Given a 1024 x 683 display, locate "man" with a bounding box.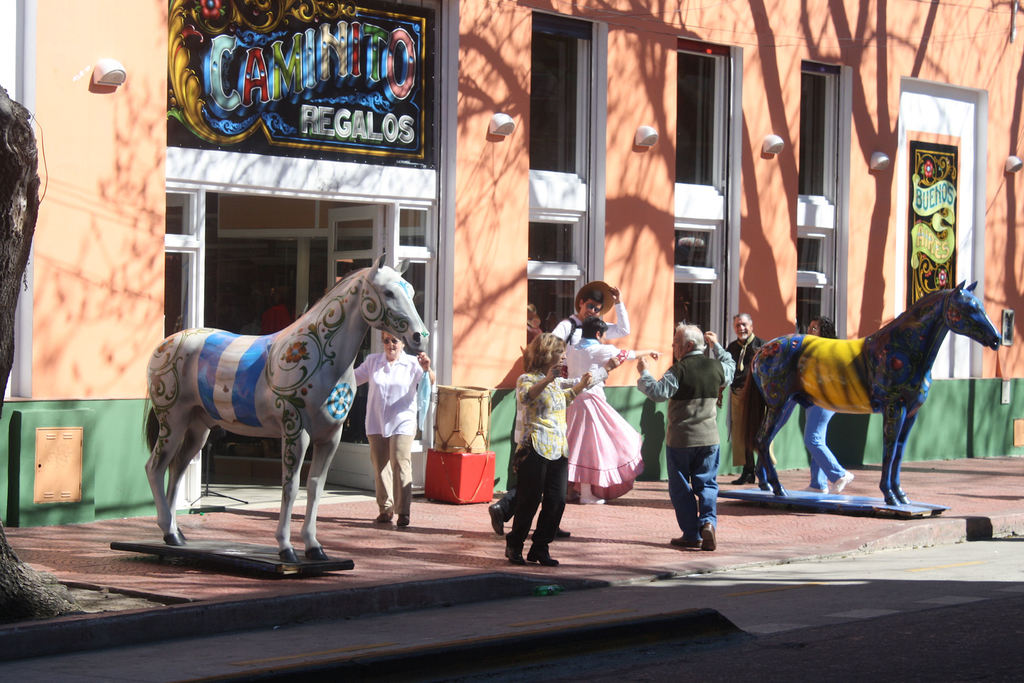
Located: box=[722, 311, 765, 478].
